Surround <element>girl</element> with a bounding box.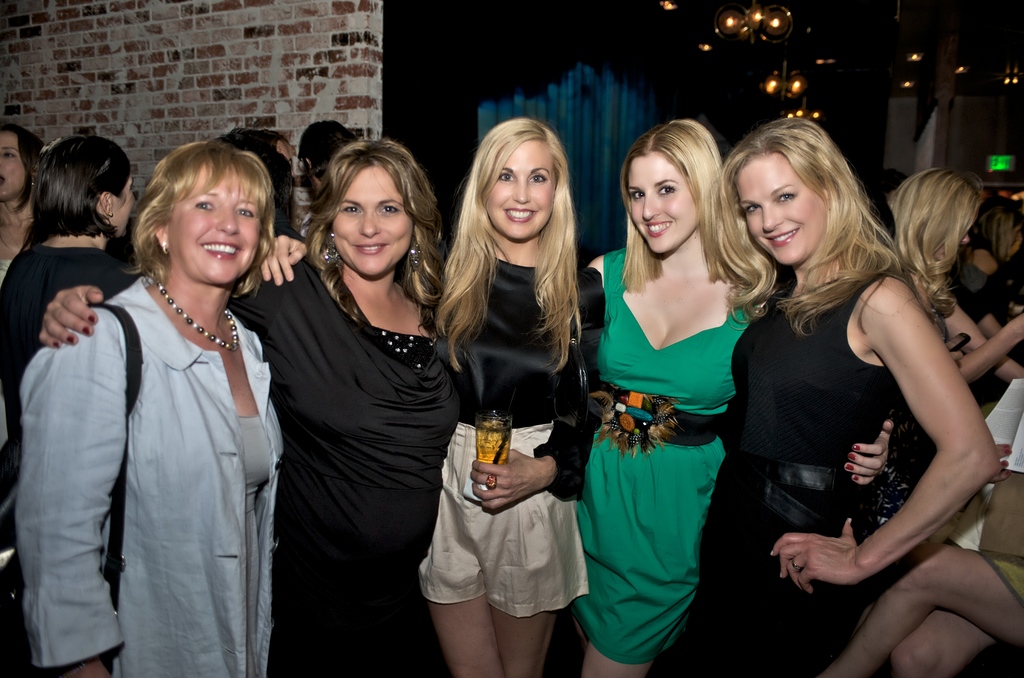
select_region(870, 171, 1023, 385).
